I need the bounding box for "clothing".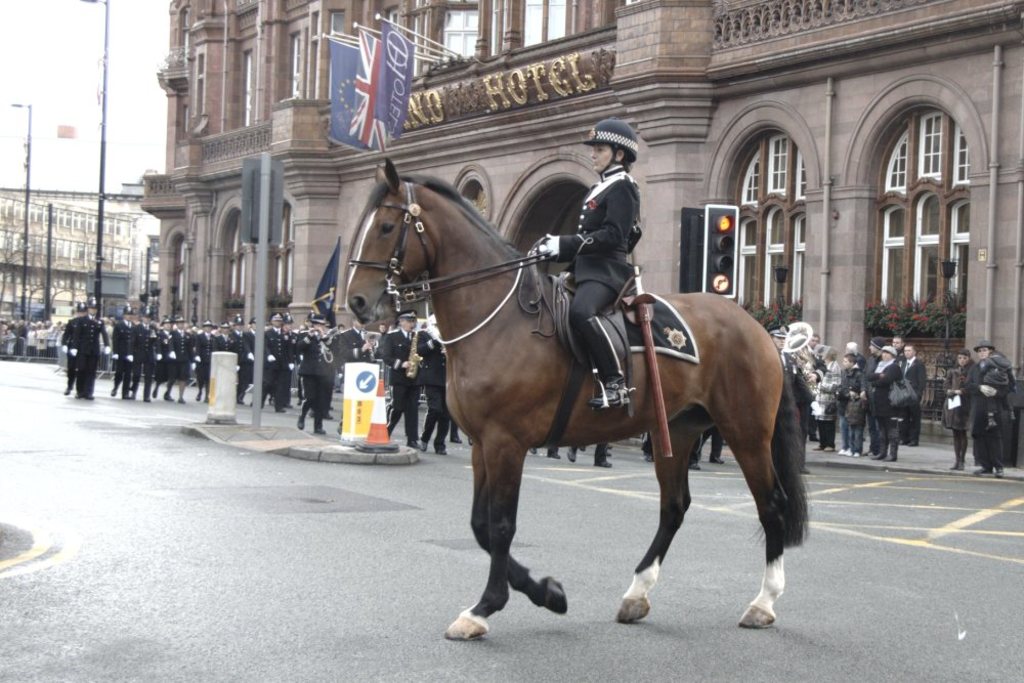
Here it is: <region>980, 355, 1014, 412</region>.
